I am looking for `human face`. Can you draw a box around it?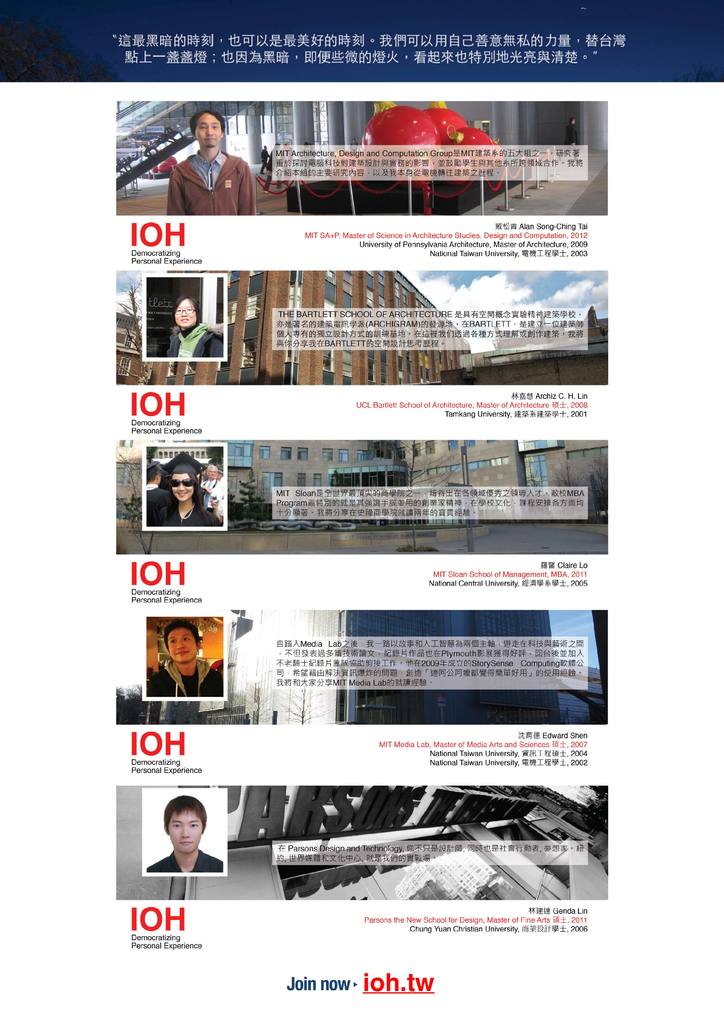
Sure, the bounding box is Rect(197, 113, 229, 146).
